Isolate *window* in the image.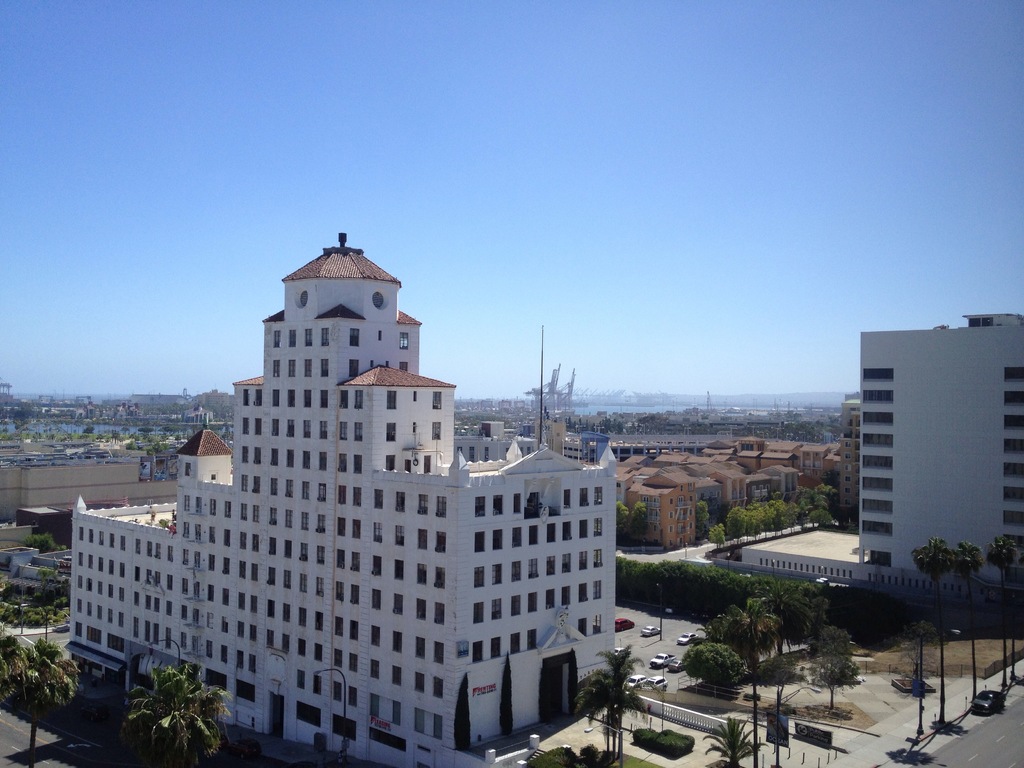
Isolated region: (x1=118, y1=560, x2=127, y2=580).
